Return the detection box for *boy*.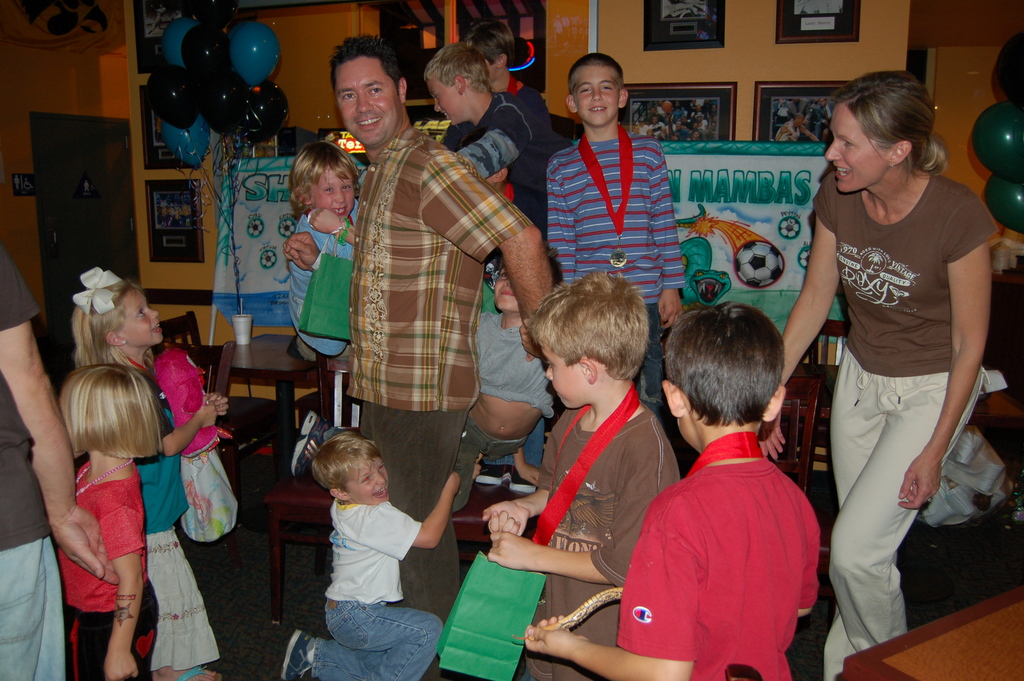
locate(288, 423, 454, 665).
